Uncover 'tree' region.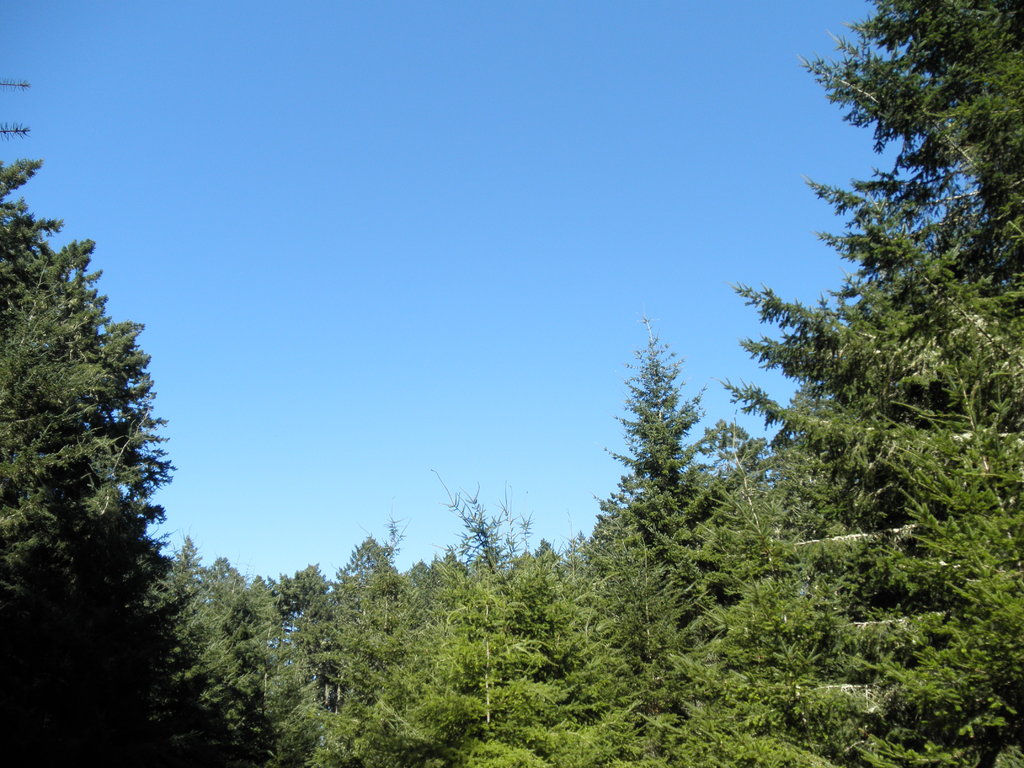
Uncovered: <box>611,310,714,588</box>.
